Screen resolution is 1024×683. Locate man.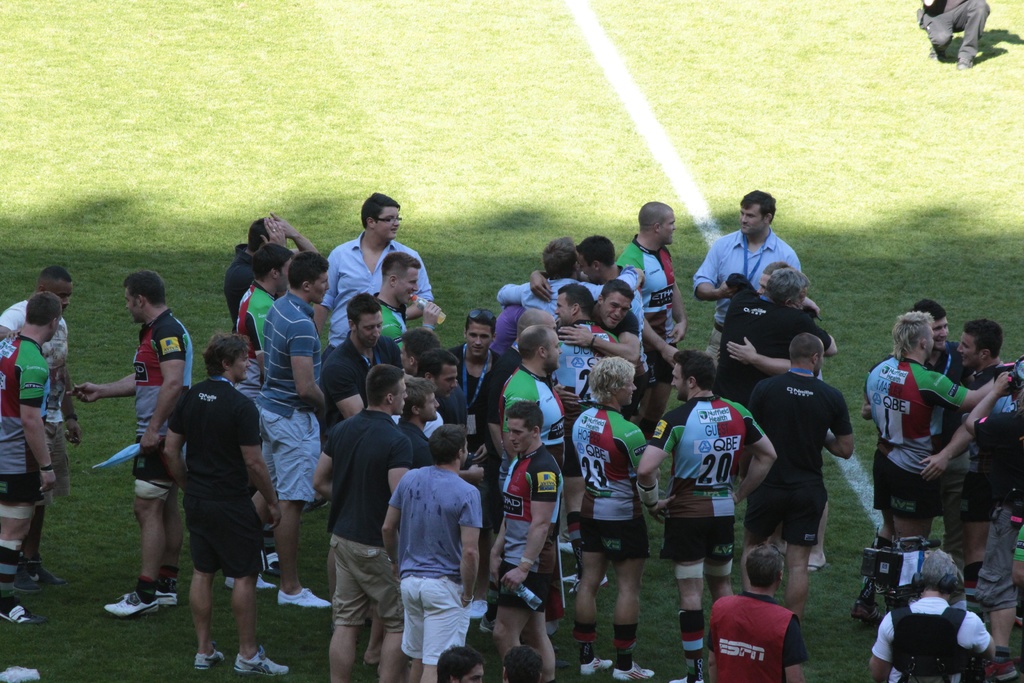
region(445, 308, 519, 566).
